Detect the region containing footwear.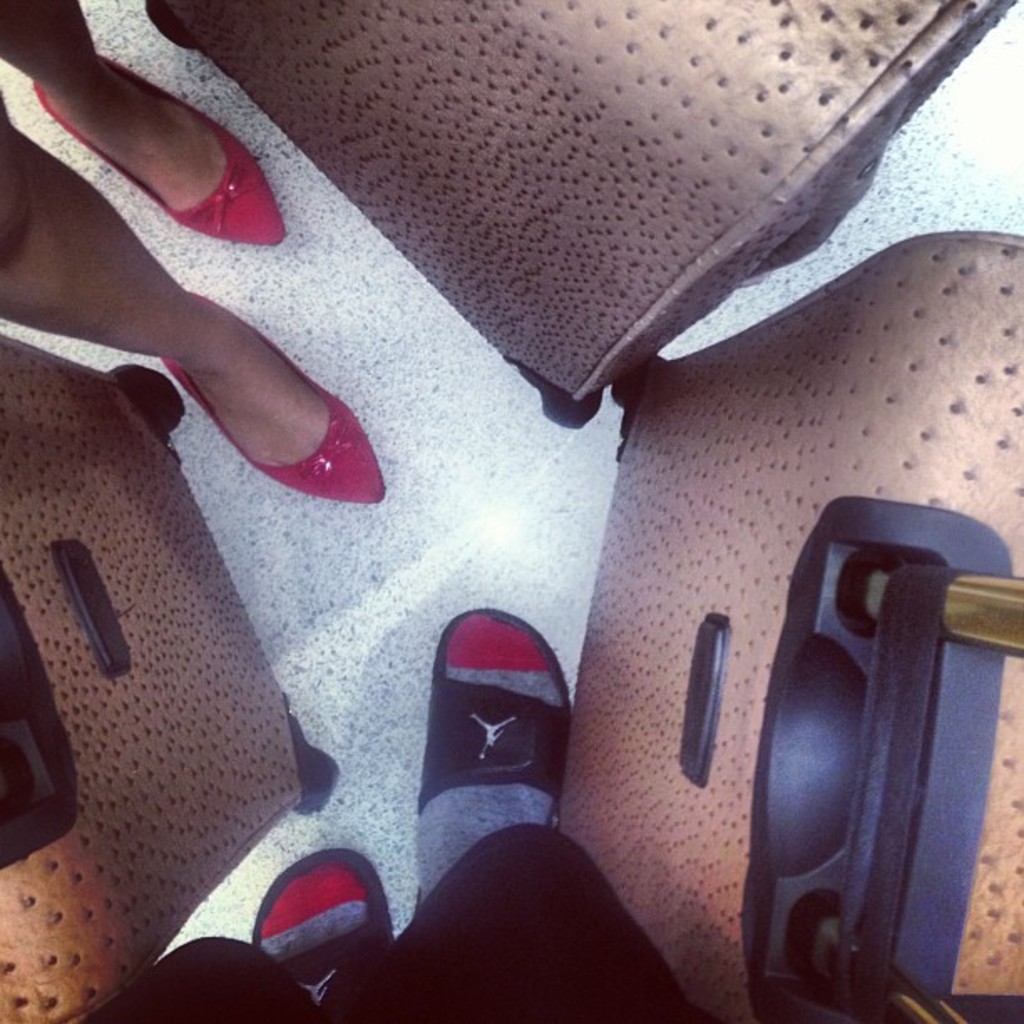
162/286/395/504.
